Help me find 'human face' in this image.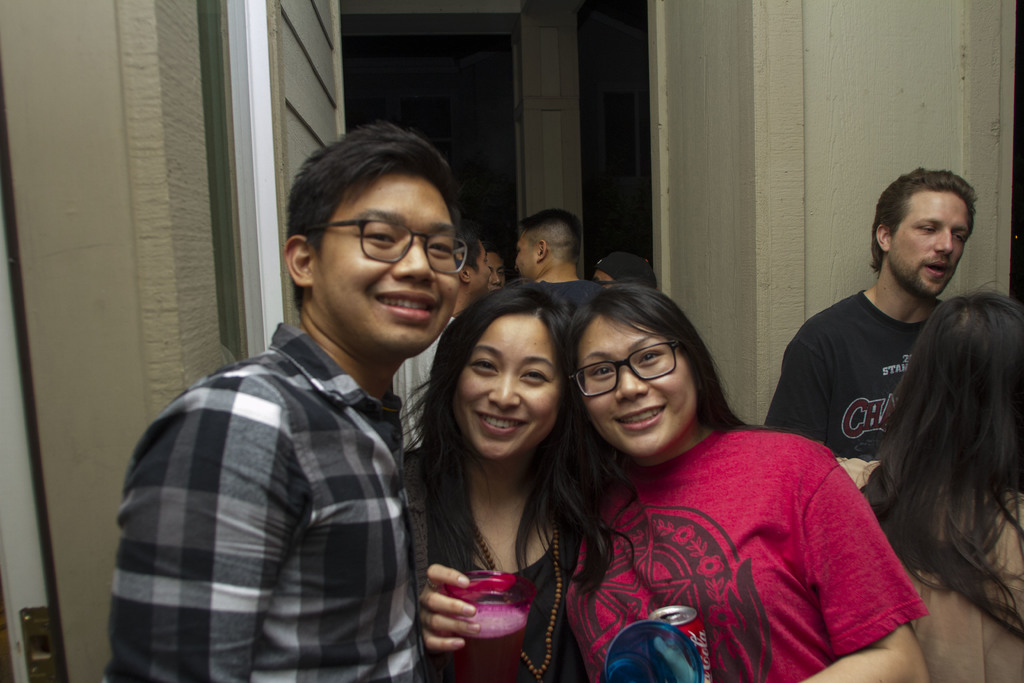
Found it: locate(468, 235, 487, 298).
